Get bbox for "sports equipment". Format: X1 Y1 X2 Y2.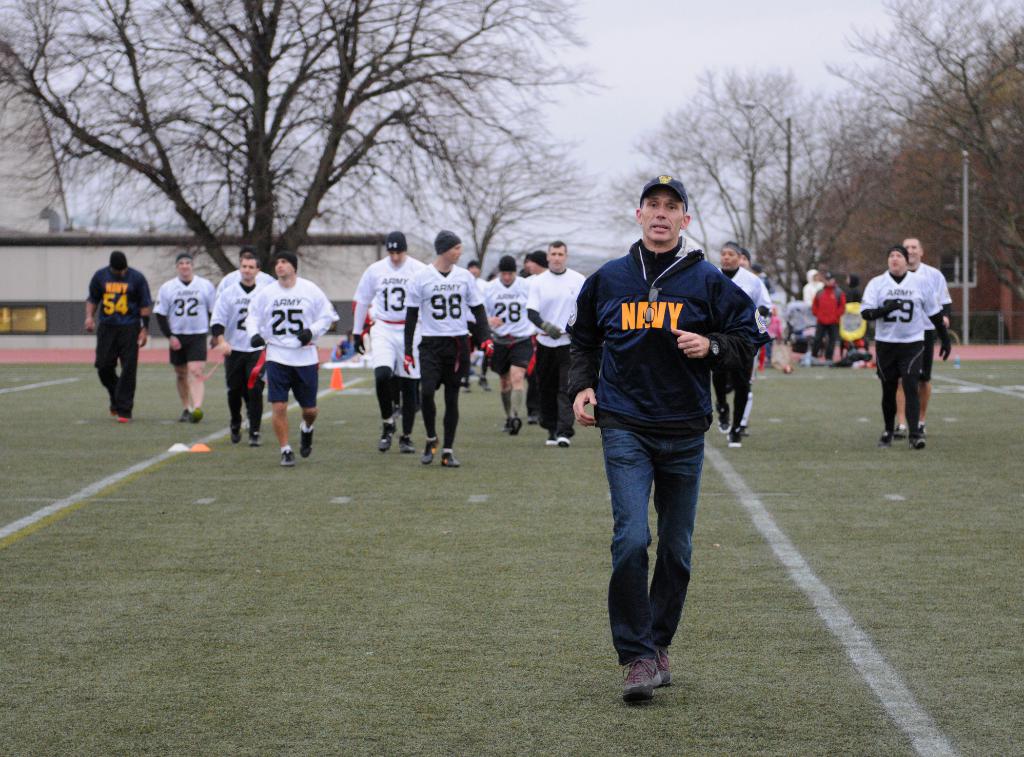
299 420 314 462.
